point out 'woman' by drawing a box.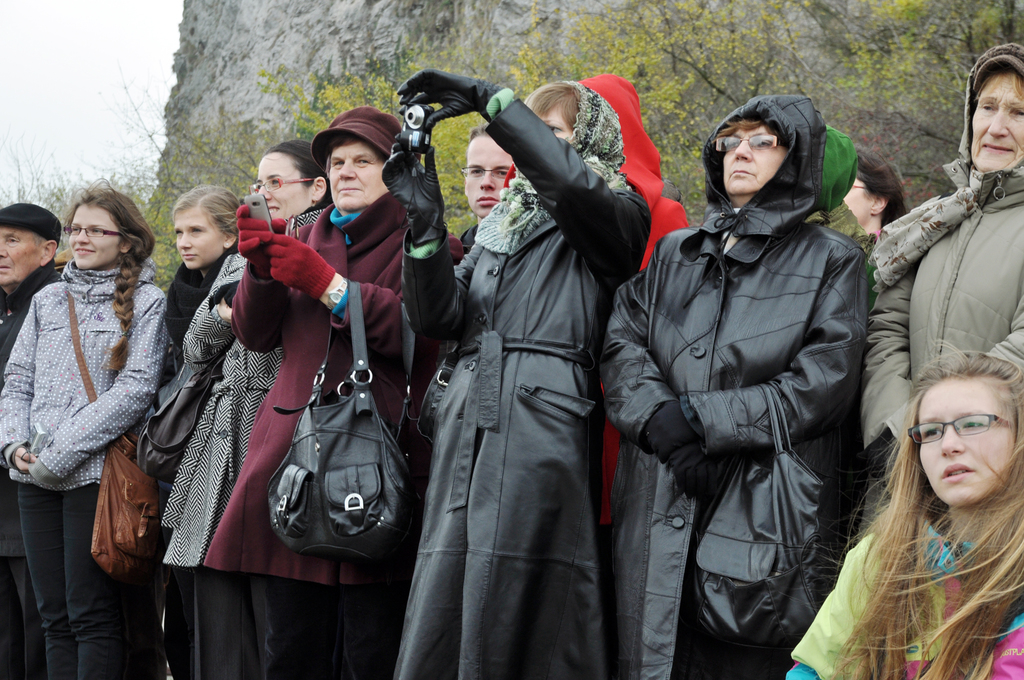
bbox=(0, 175, 163, 679).
